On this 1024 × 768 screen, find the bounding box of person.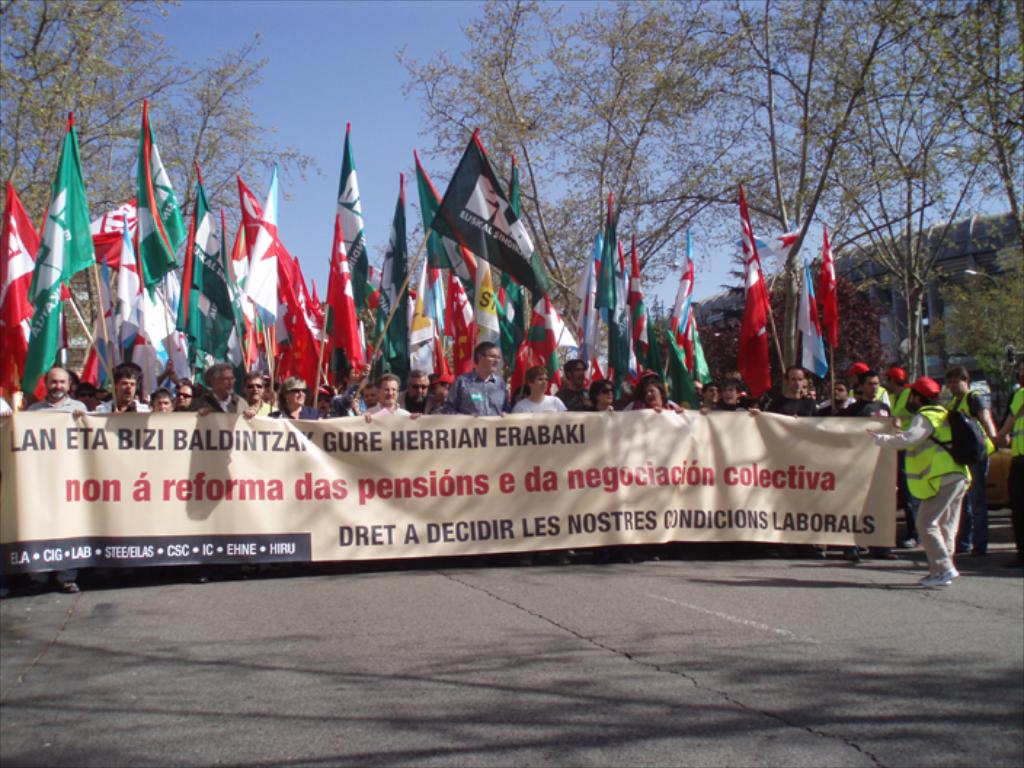
Bounding box: crop(876, 362, 908, 516).
